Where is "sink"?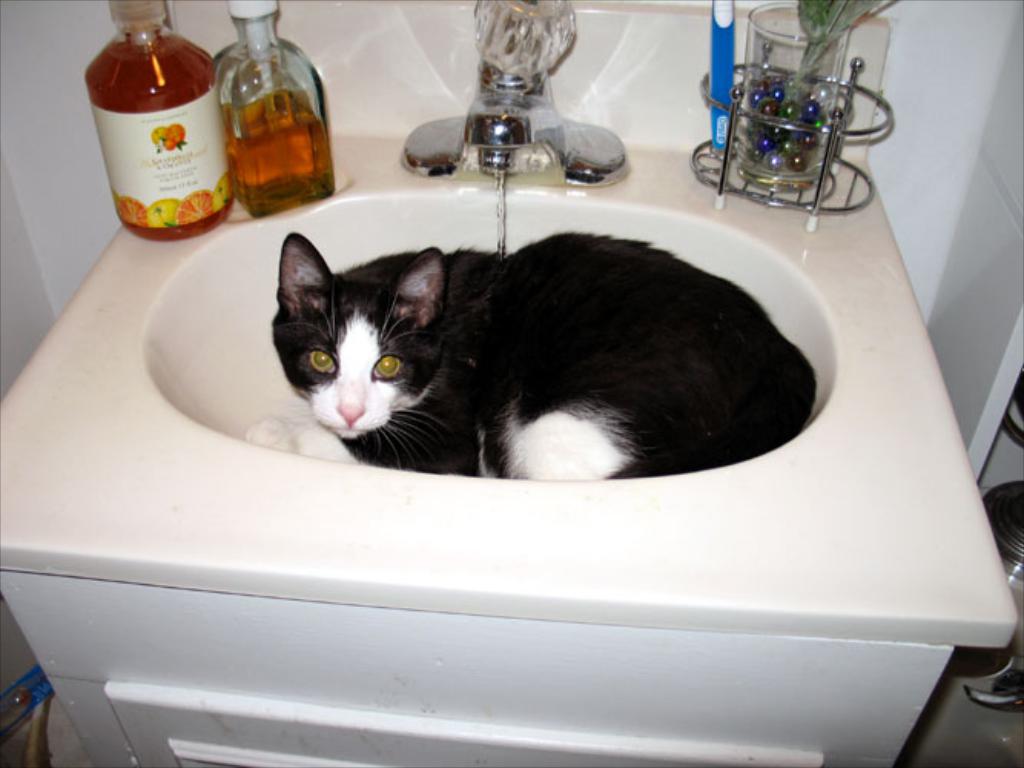
pyautogui.locateOnScreen(140, 0, 844, 488).
